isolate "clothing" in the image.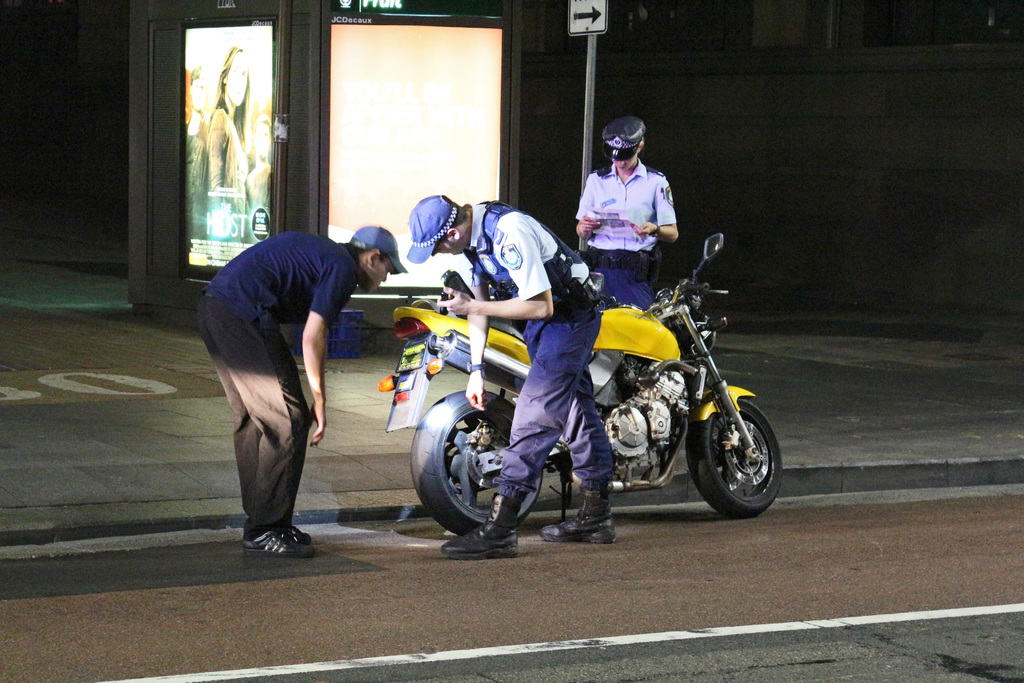
Isolated region: 452:204:617:500.
